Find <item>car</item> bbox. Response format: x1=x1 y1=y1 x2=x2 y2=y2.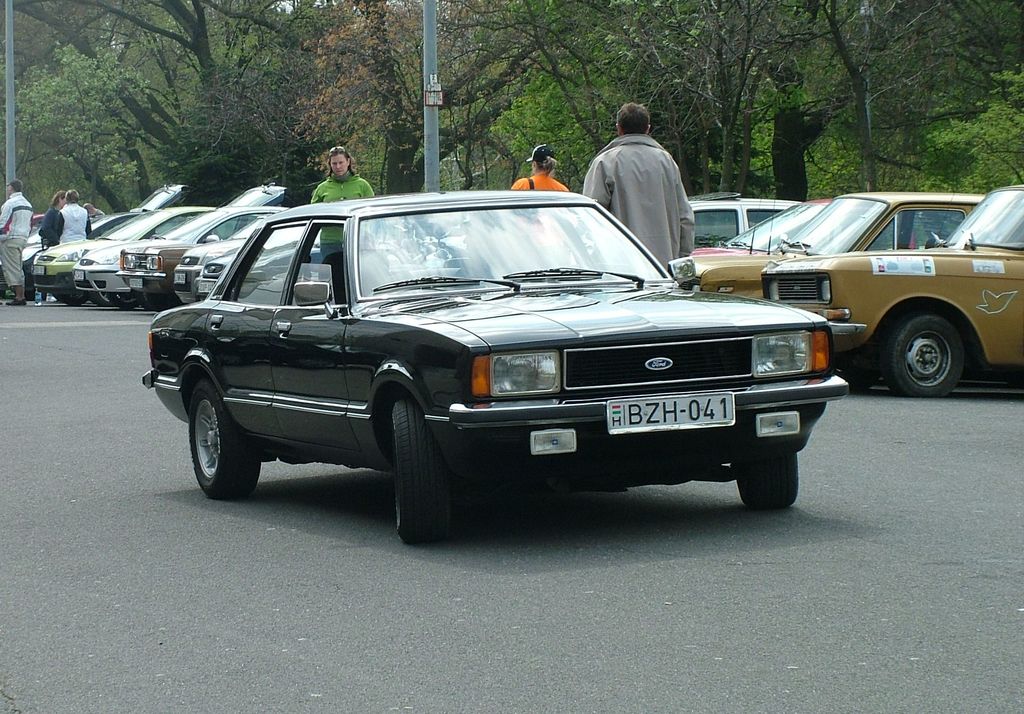
x1=21 y1=242 x2=44 y2=270.
